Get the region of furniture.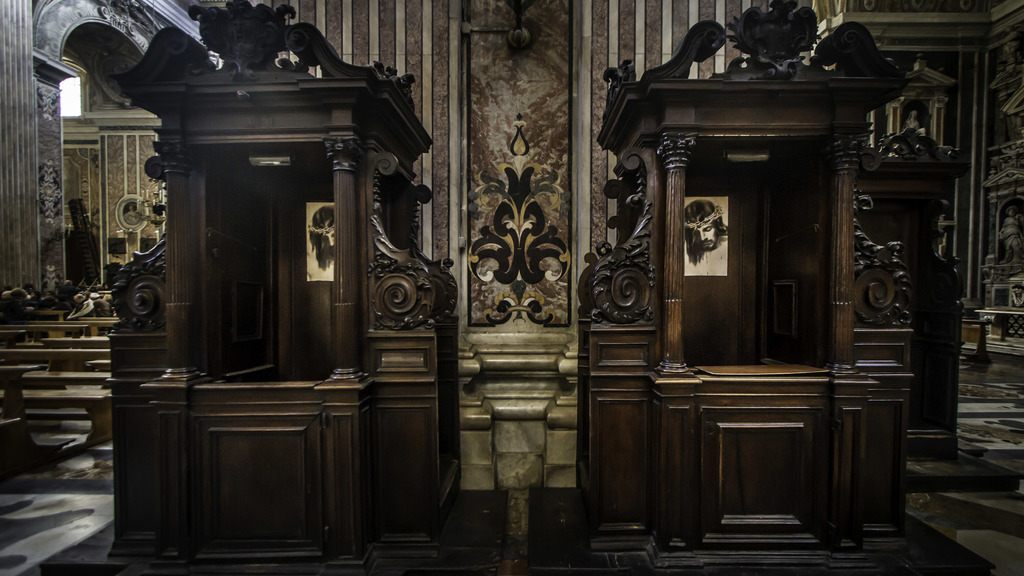
[left=1, top=324, right=97, bottom=339].
